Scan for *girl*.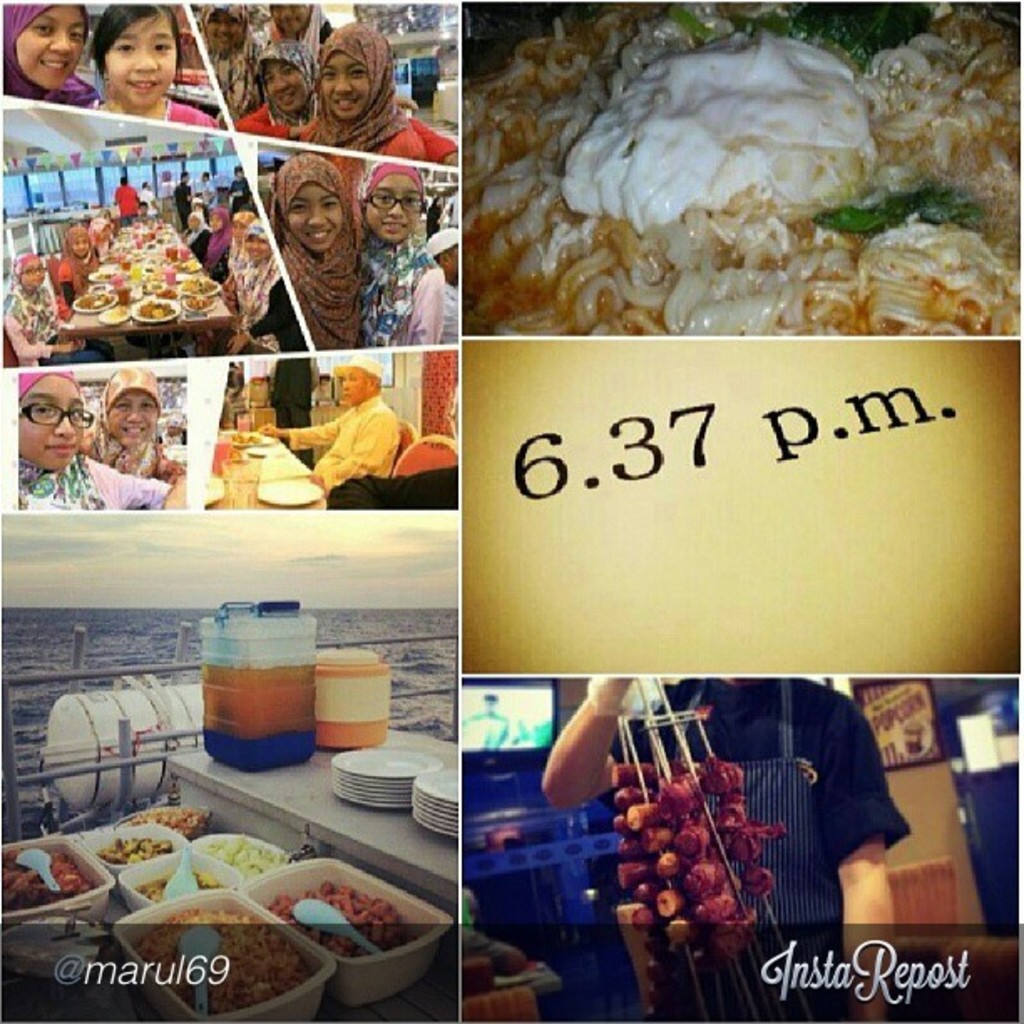
Scan result: crop(300, 17, 425, 161).
